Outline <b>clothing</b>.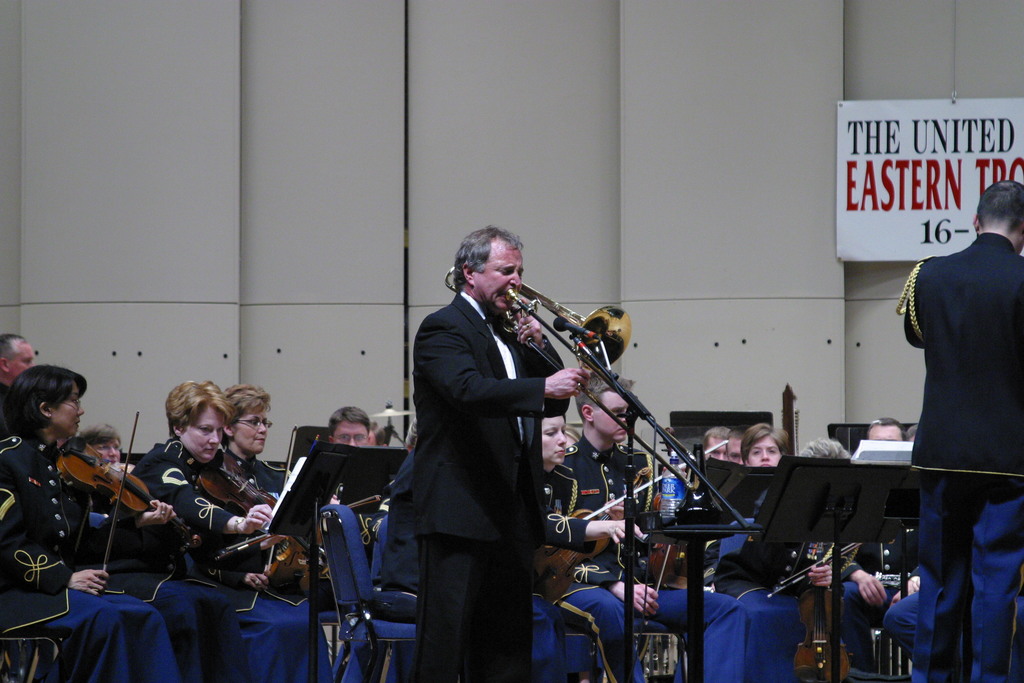
Outline: [x1=558, y1=435, x2=654, y2=582].
